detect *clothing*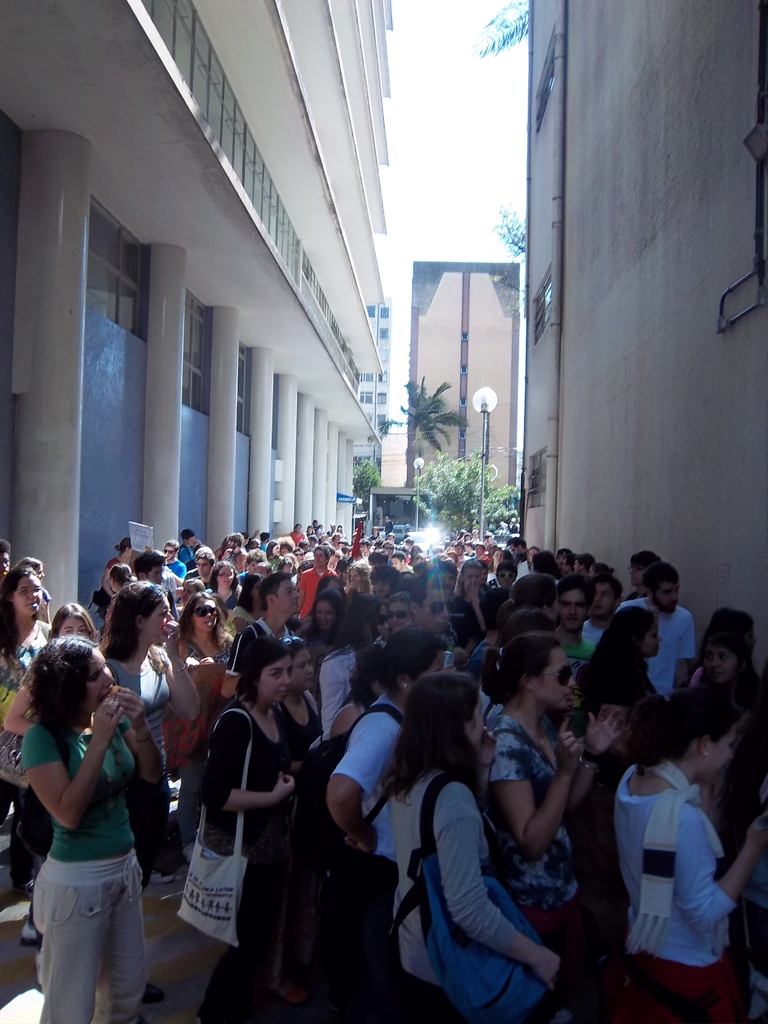
[21, 725, 143, 1023]
